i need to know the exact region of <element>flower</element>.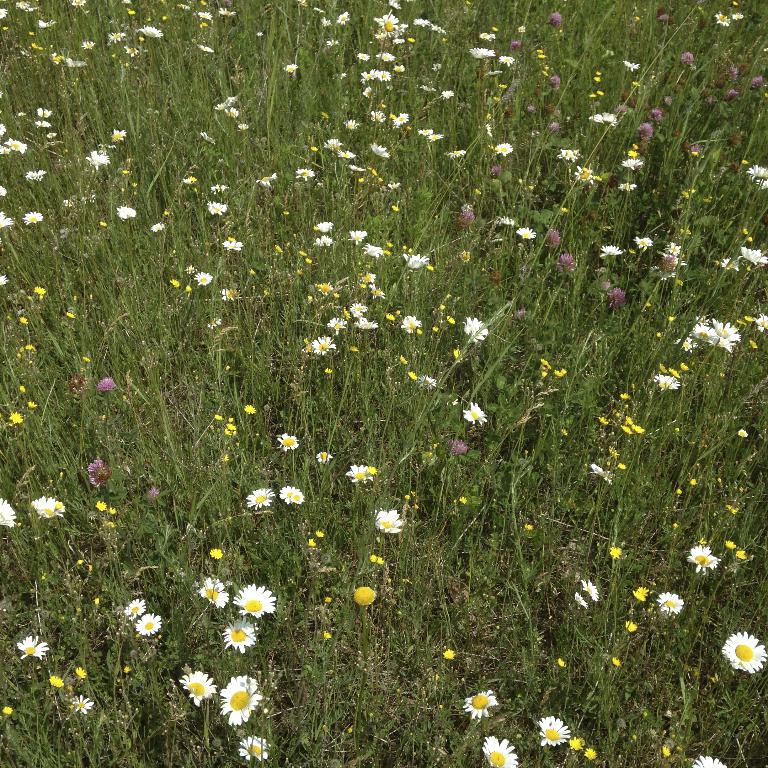
Region: x1=734 y1=548 x2=747 y2=561.
